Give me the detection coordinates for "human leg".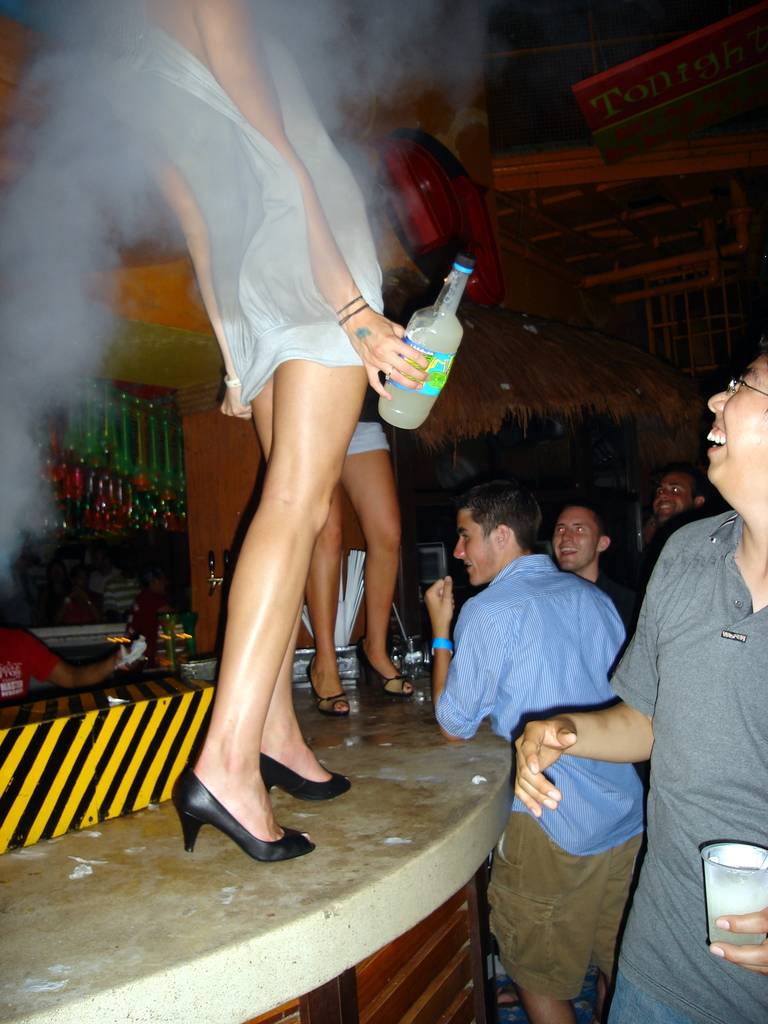
516:982:581:1020.
